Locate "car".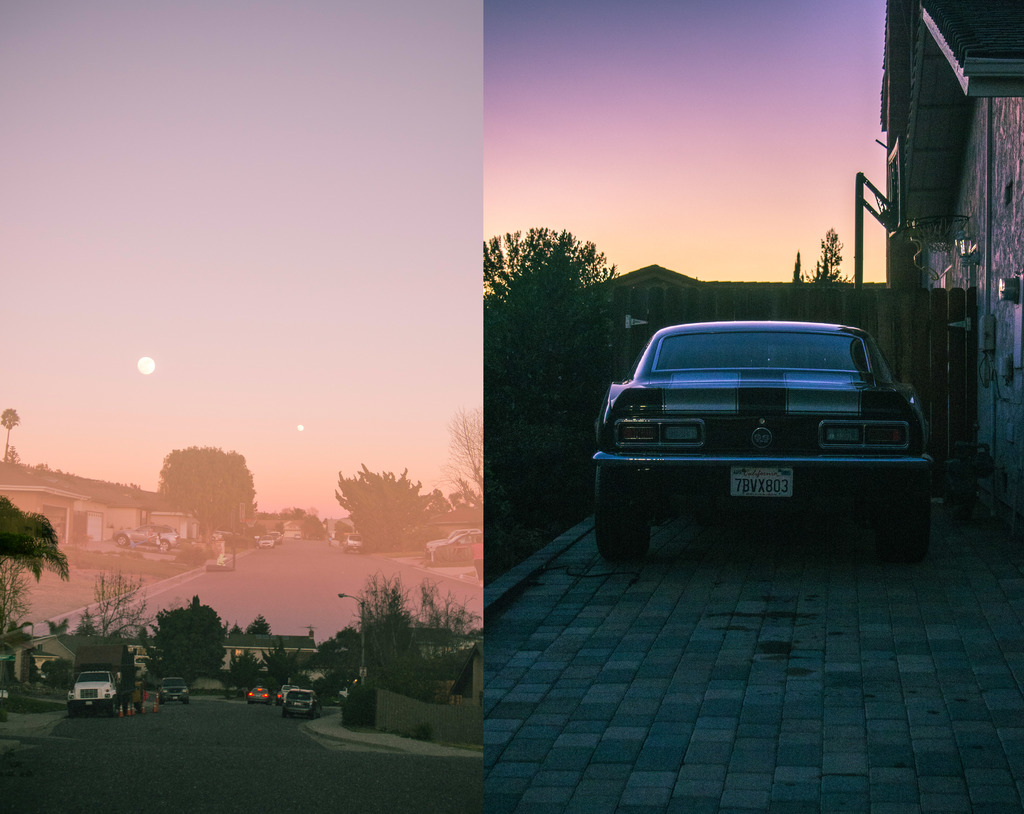
Bounding box: {"x1": 275, "y1": 685, "x2": 296, "y2": 703}.
